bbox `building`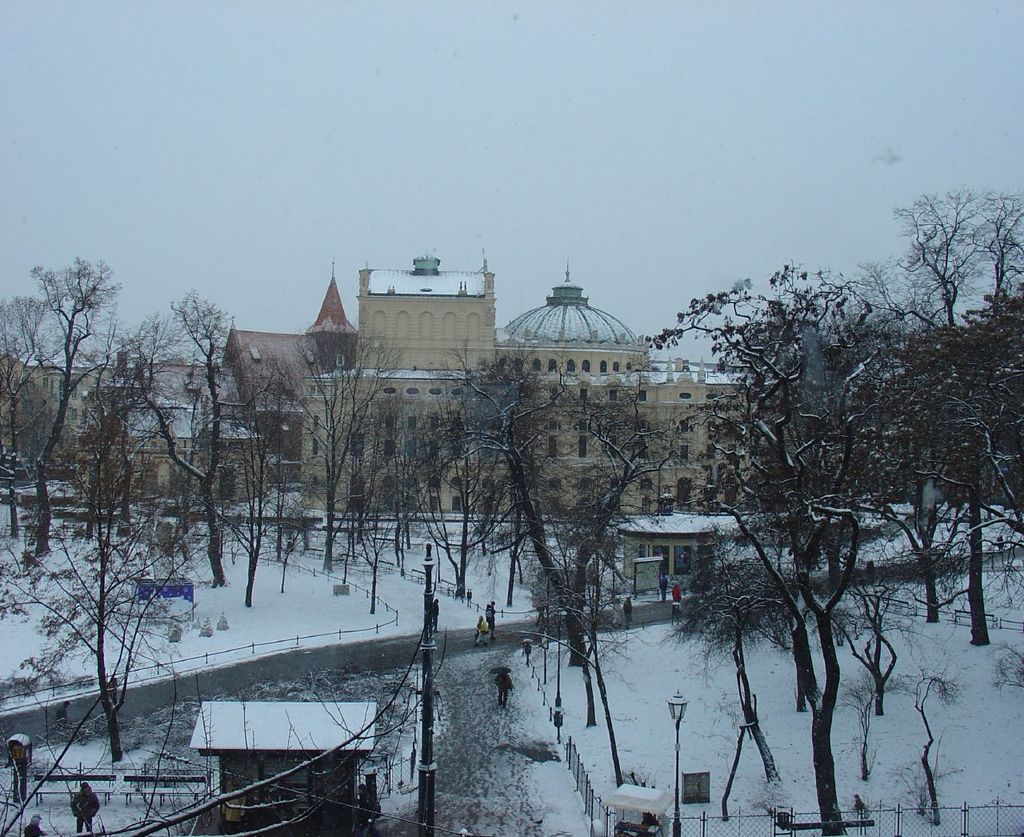
(x1=0, y1=357, x2=98, y2=486)
